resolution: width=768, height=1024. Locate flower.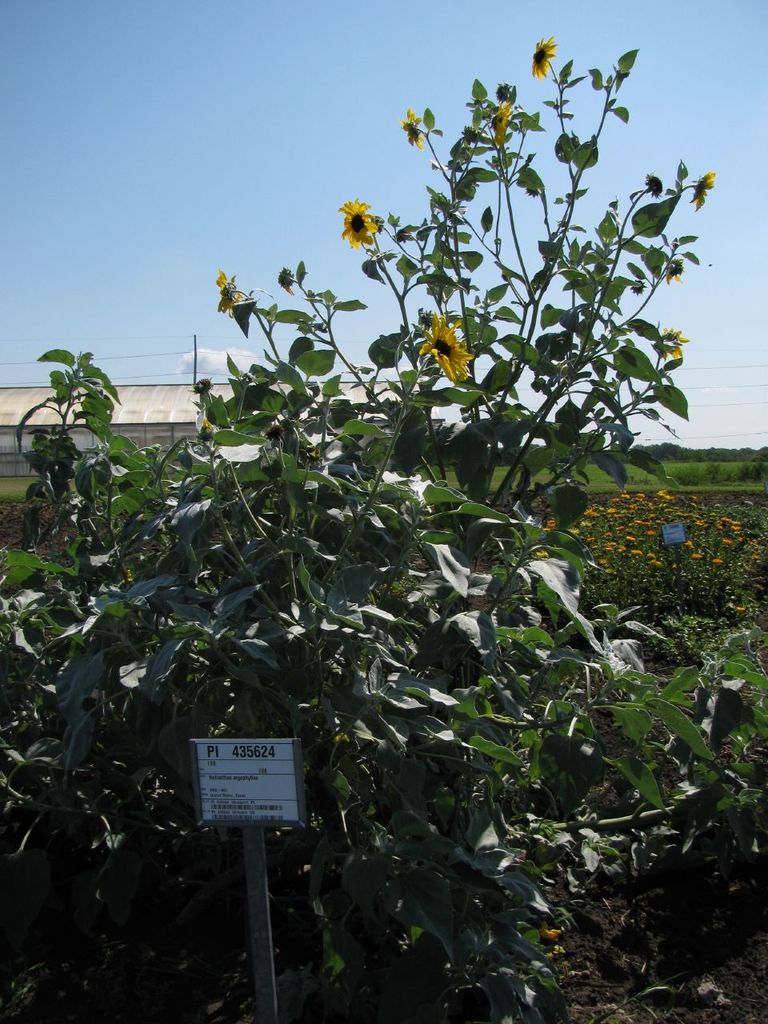
bbox(218, 266, 248, 319).
